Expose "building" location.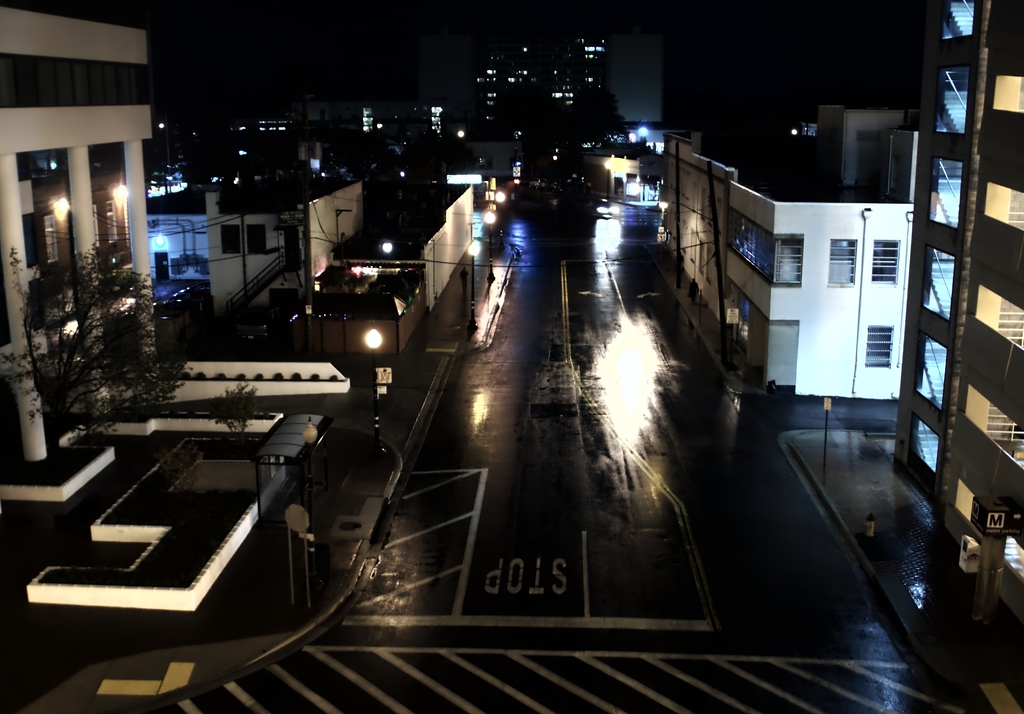
Exposed at pyautogui.locateOnScreen(890, 0, 1023, 642).
